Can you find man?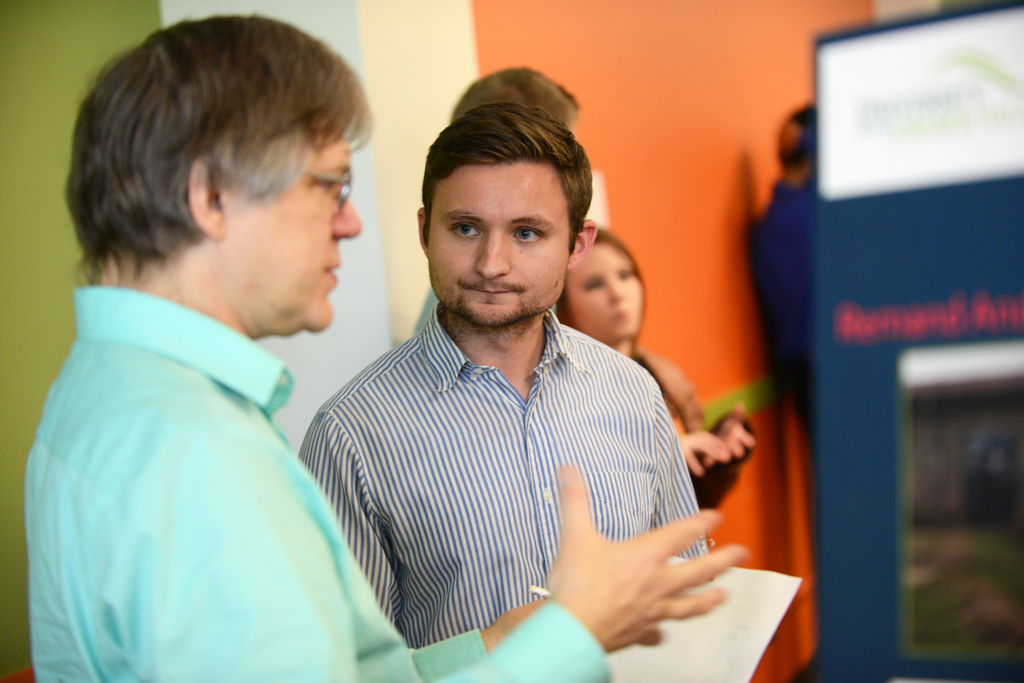
Yes, bounding box: 27,13,741,682.
